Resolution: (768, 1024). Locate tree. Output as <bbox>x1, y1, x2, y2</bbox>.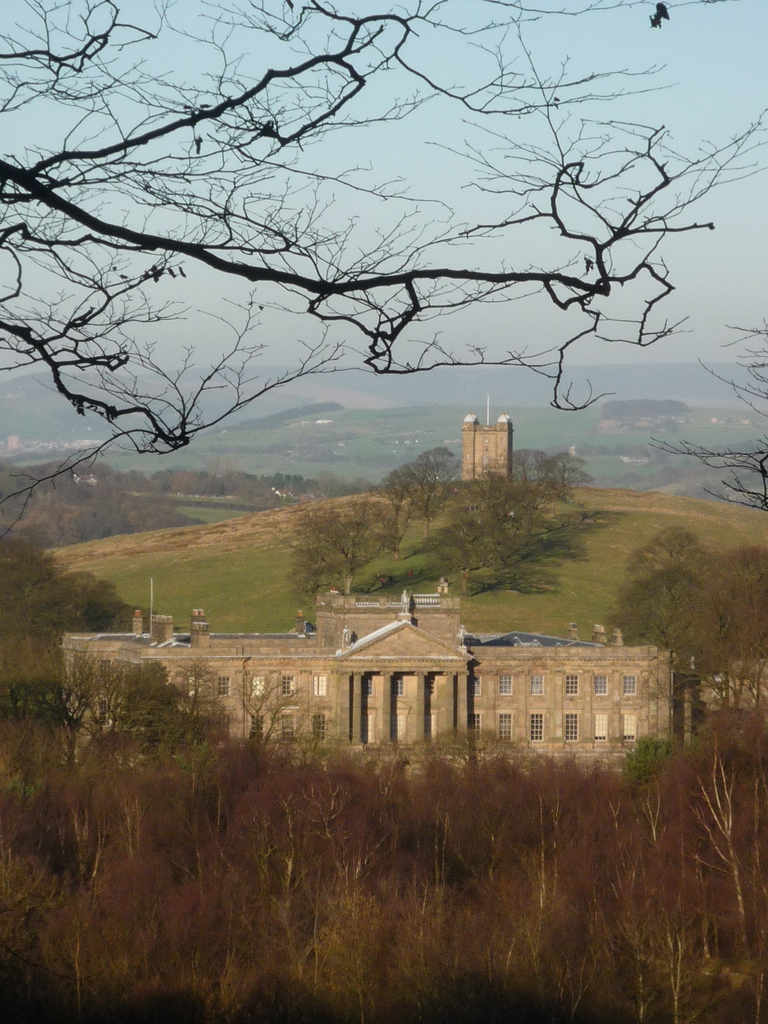
<bbox>596, 525, 767, 700</bbox>.
